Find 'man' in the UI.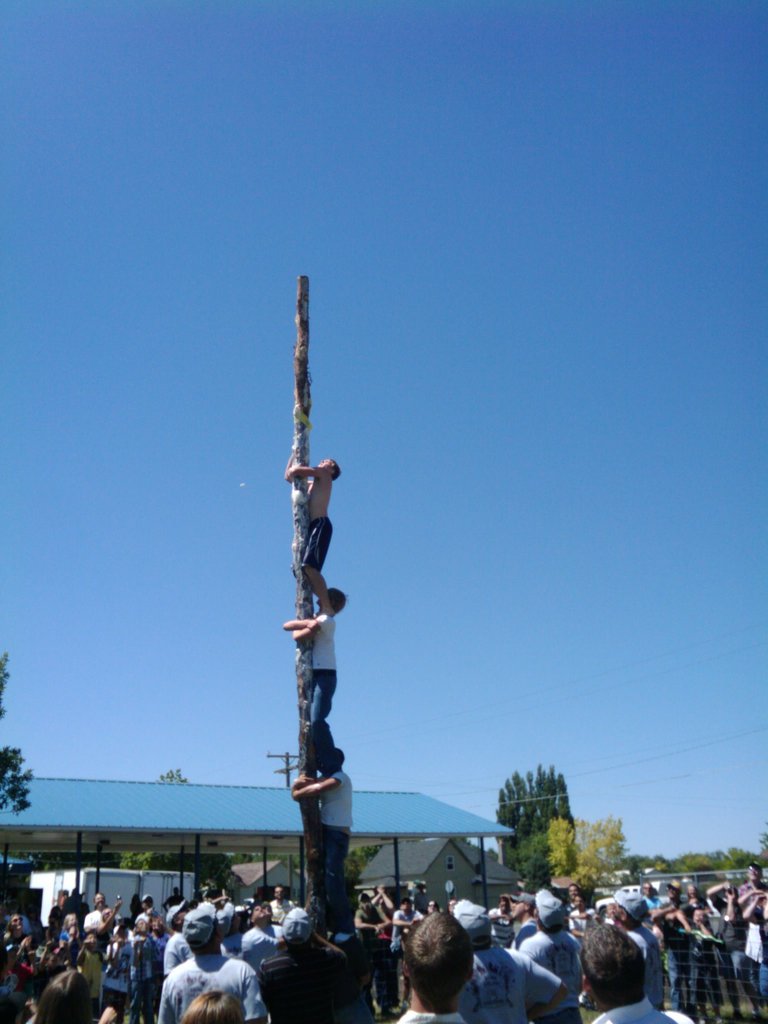
UI element at x1=489 y1=897 x2=511 y2=945.
